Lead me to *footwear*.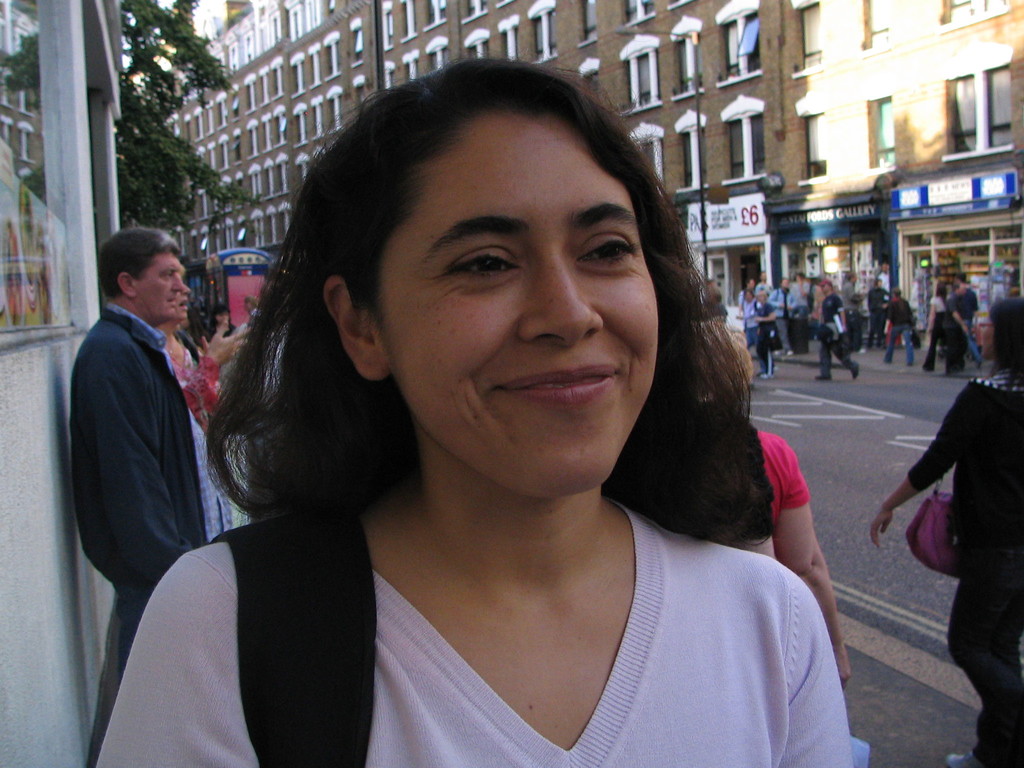
Lead to {"left": 973, "top": 355, "right": 982, "bottom": 368}.
